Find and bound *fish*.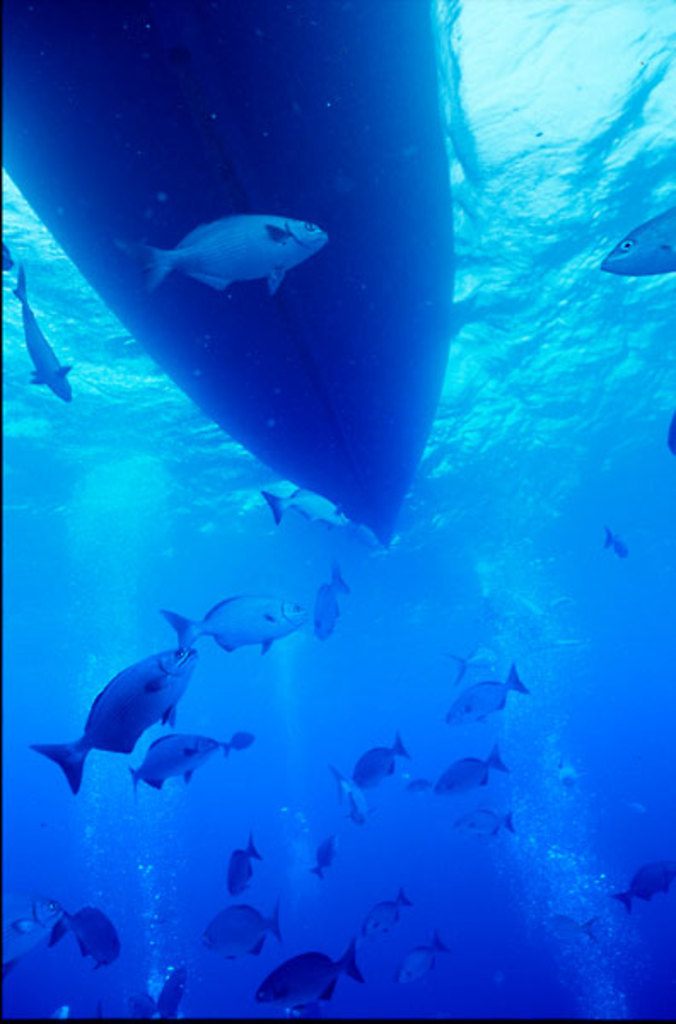
Bound: bbox(258, 940, 370, 1012).
